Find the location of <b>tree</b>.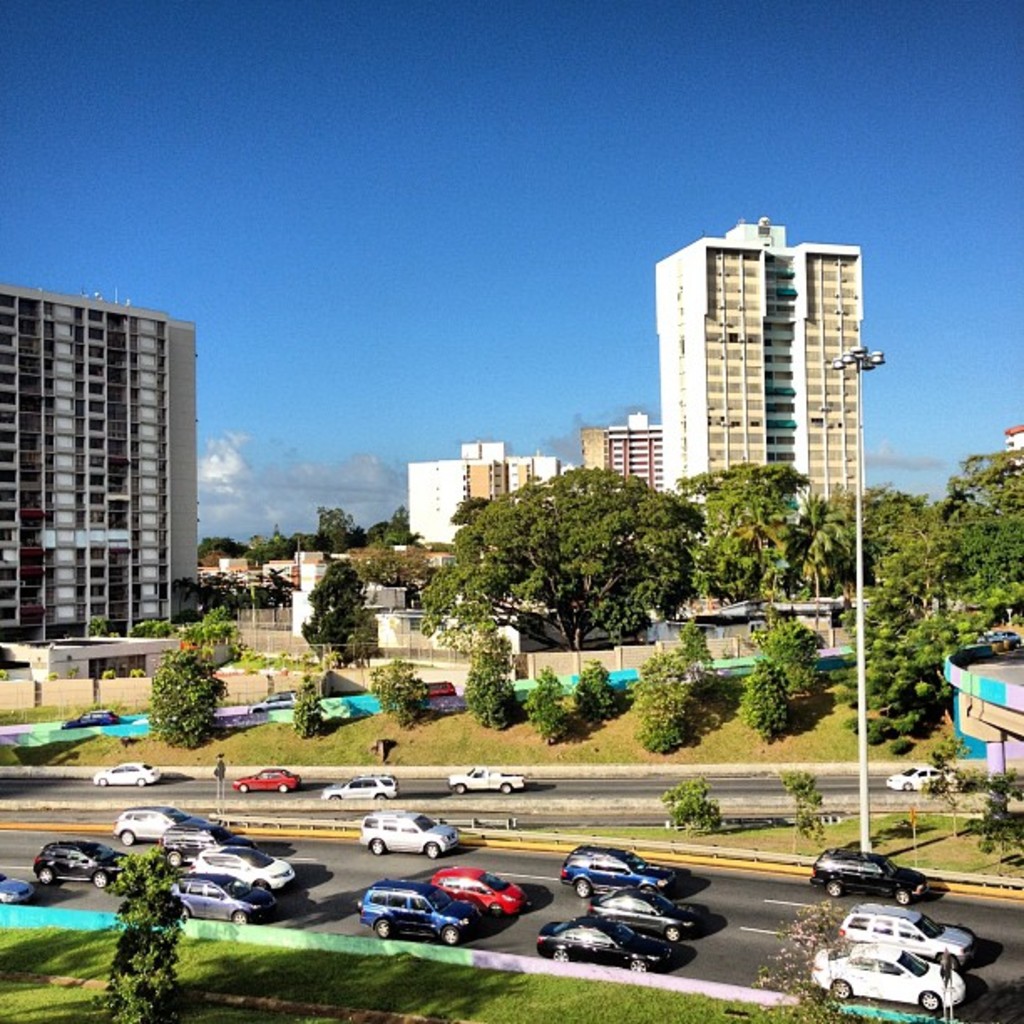
Location: <bbox>452, 455, 738, 668</bbox>.
